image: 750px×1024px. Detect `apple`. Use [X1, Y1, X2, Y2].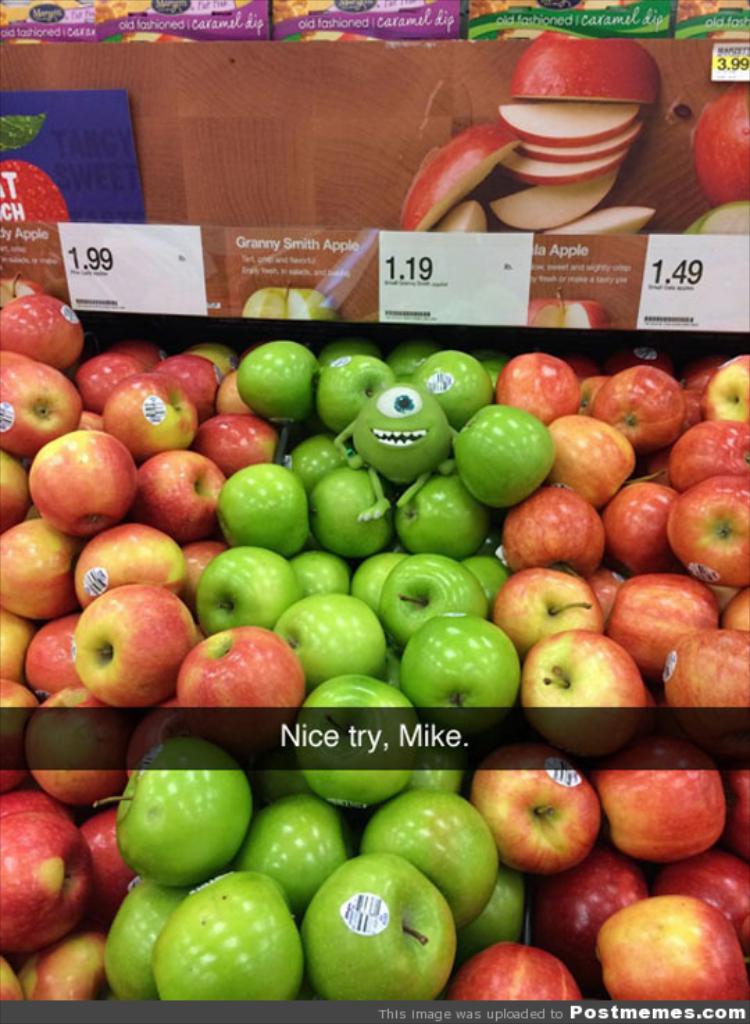
[683, 200, 749, 235].
